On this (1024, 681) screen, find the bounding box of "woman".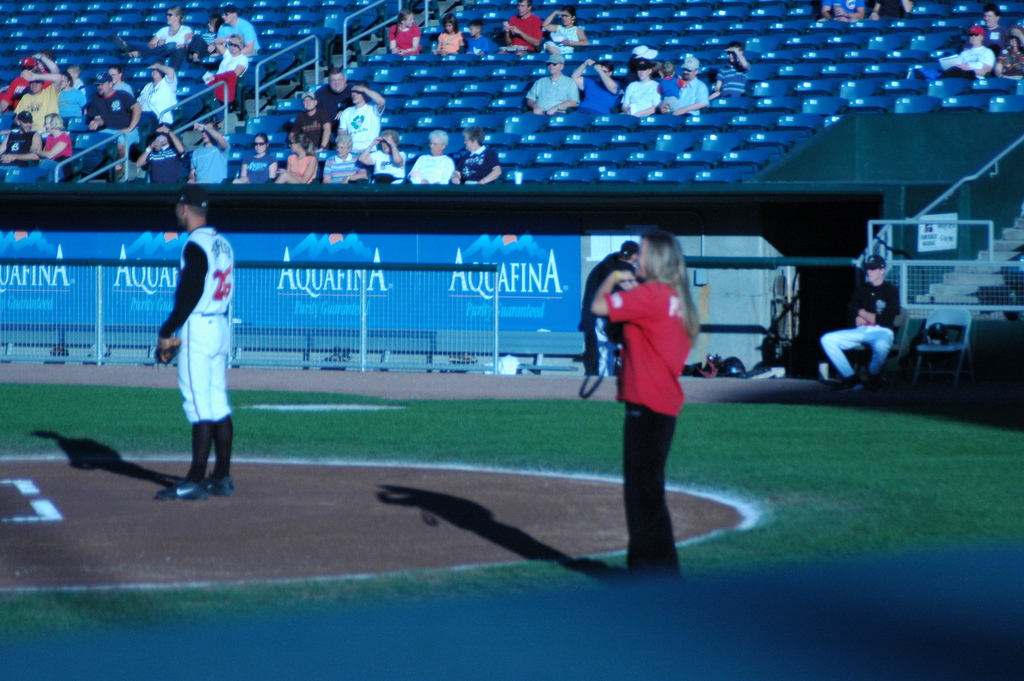
Bounding box: 136,62,177,125.
